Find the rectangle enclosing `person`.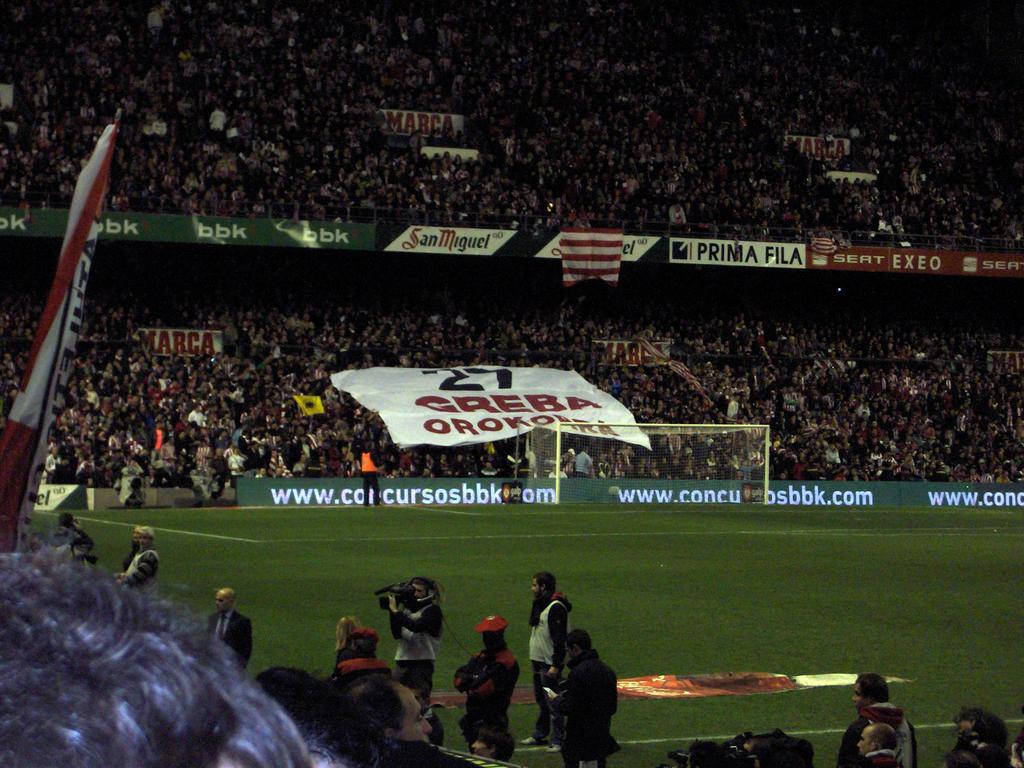
Rect(0, 0, 1023, 246).
